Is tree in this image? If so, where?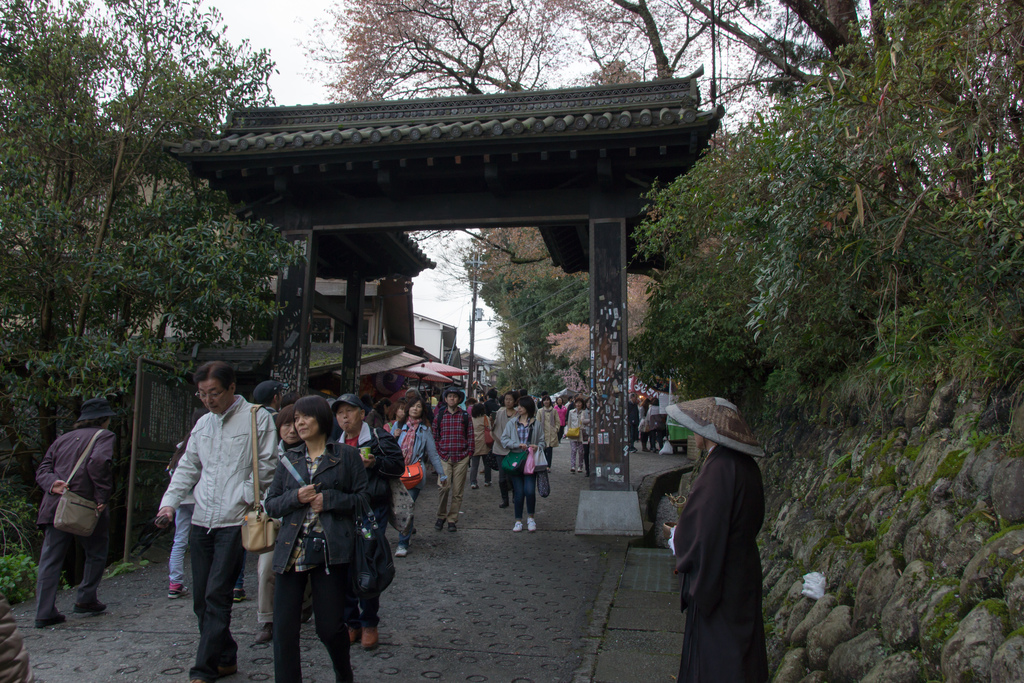
Yes, at [630, 31, 892, 461].
